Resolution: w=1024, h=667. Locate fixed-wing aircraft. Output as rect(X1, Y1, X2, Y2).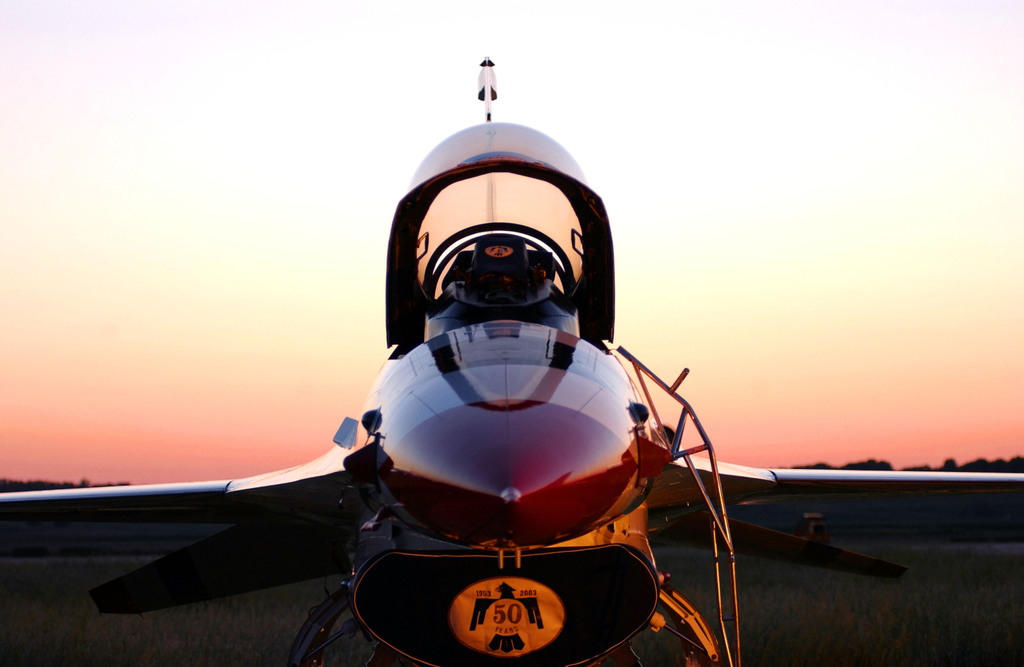
rect(0, 52, 1023, 666).
